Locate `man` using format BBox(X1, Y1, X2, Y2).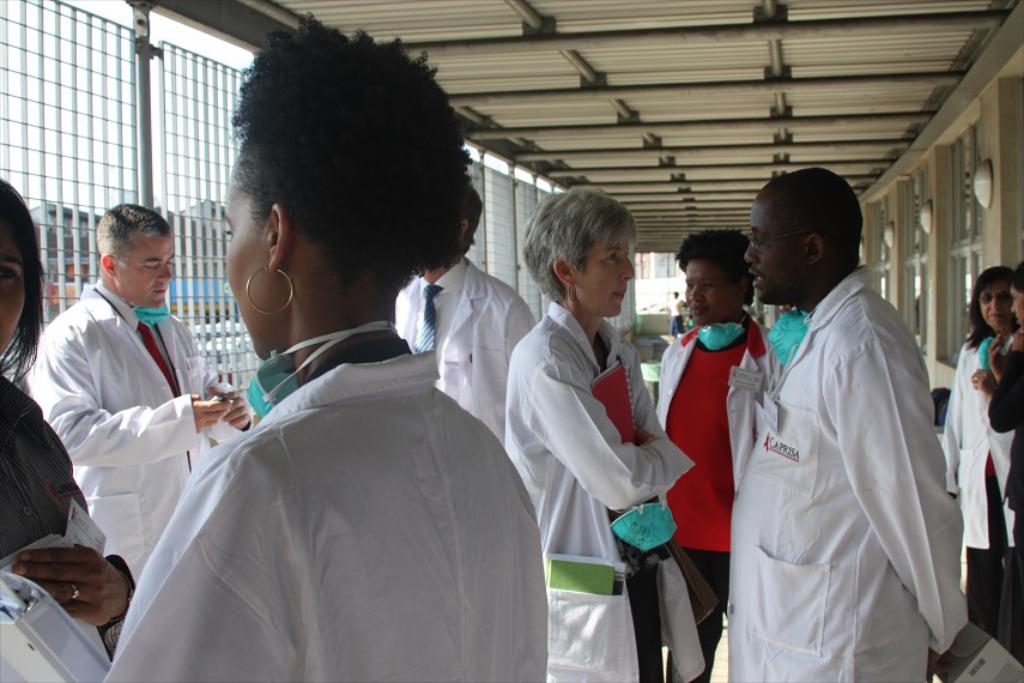
BBox(725, 163, 973, 682).
